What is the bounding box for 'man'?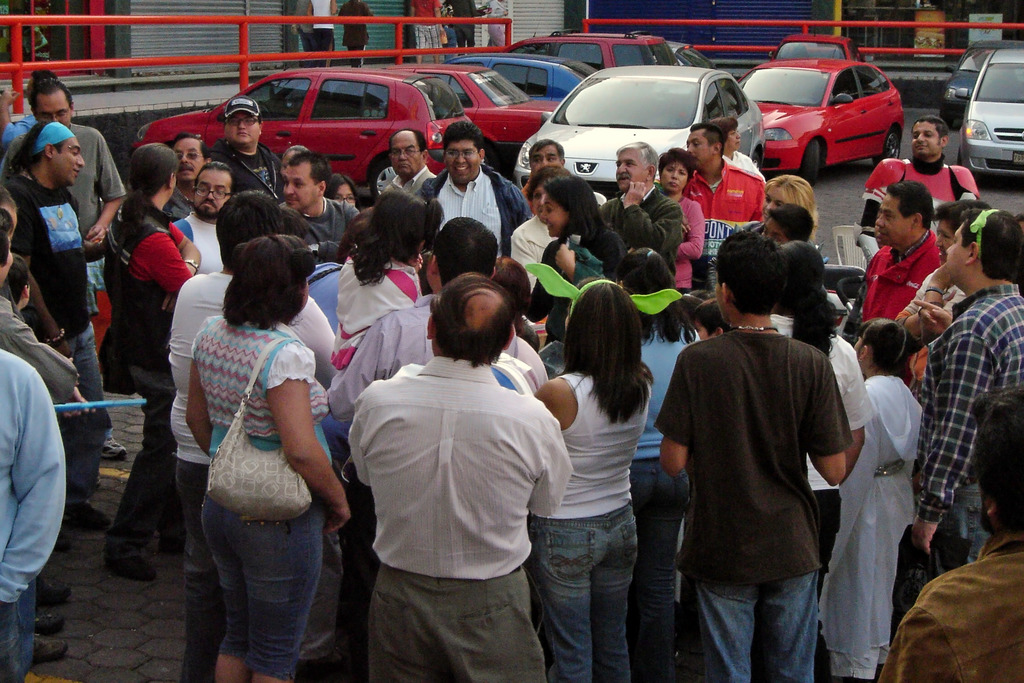
rect(0, 185, 66, 682).
